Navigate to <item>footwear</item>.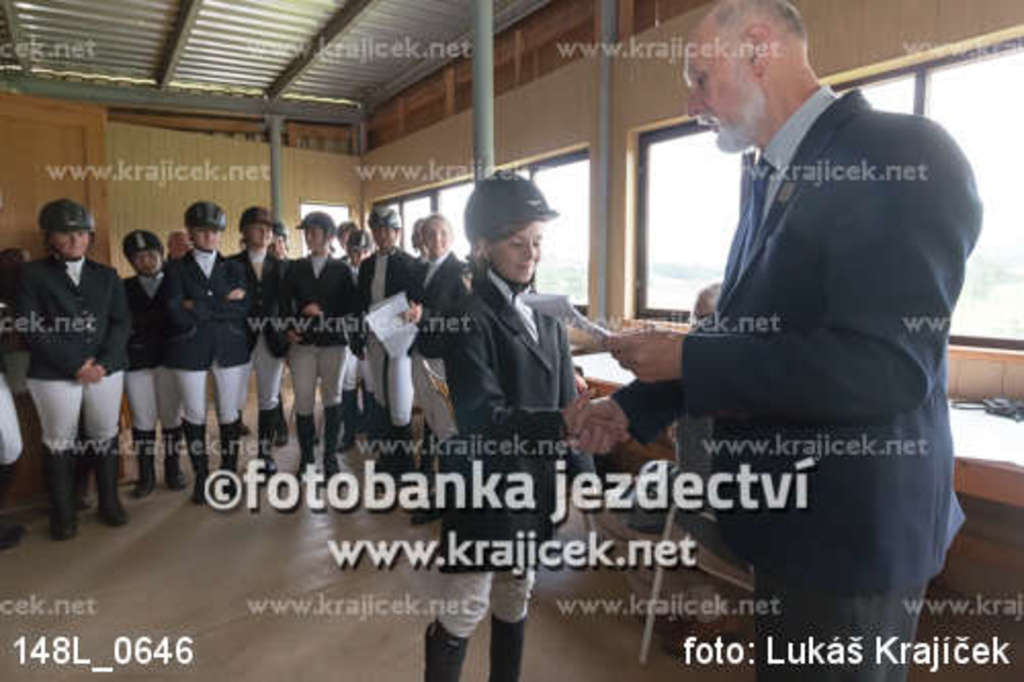
Navigation target: box=[166, 428, 186, 483].
